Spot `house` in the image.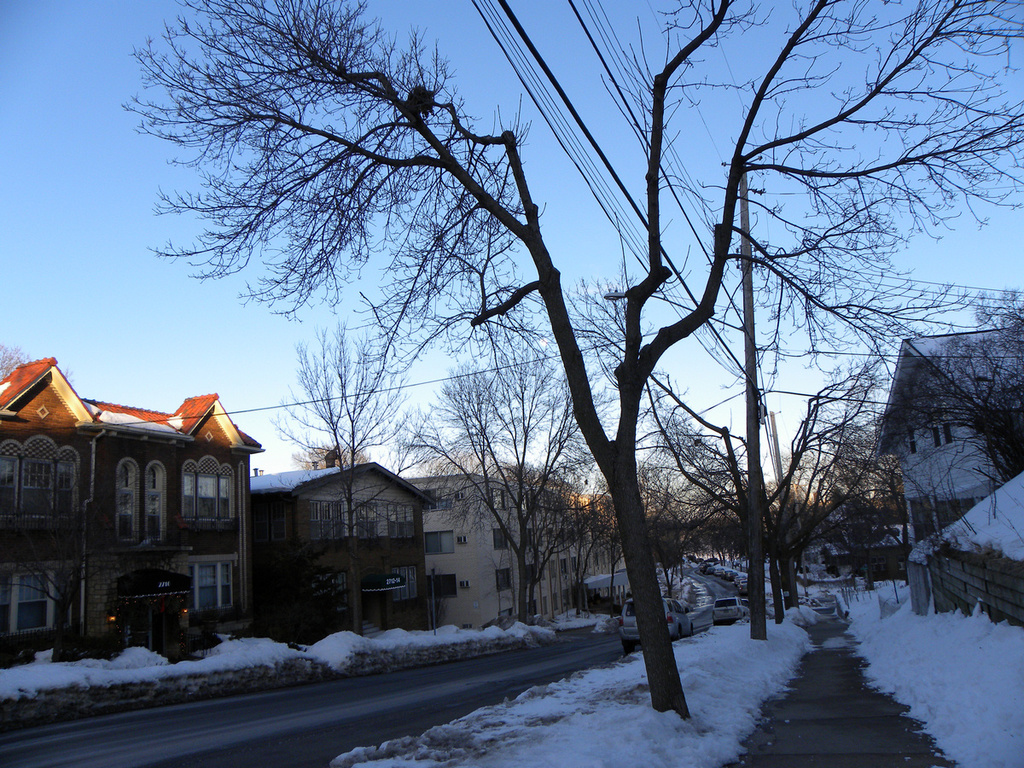
`house` found at rect(399, 471, 593, 639).
